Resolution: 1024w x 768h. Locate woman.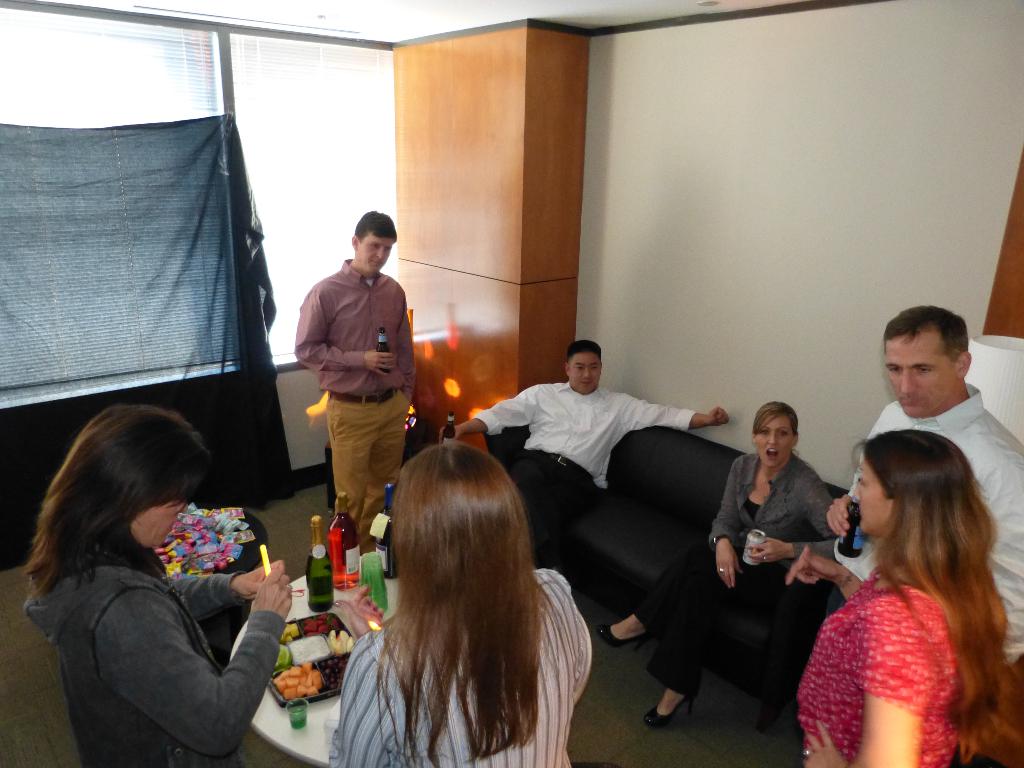
x1=593, y1=400, x2=856, y2=732.
